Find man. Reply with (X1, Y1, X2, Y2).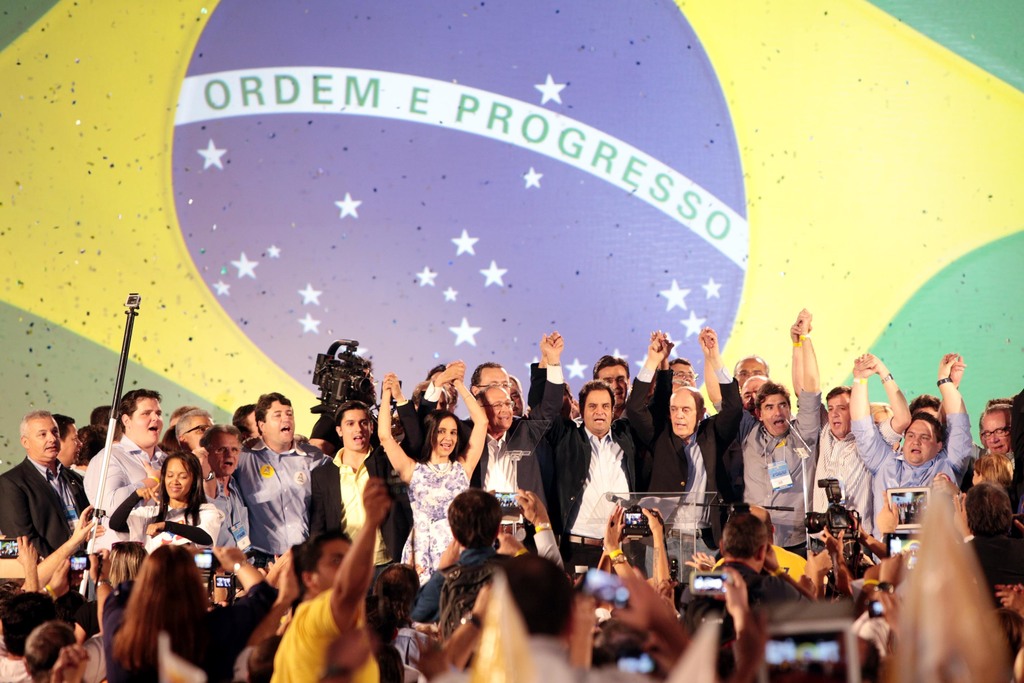
(616, 329, 754, 543).
